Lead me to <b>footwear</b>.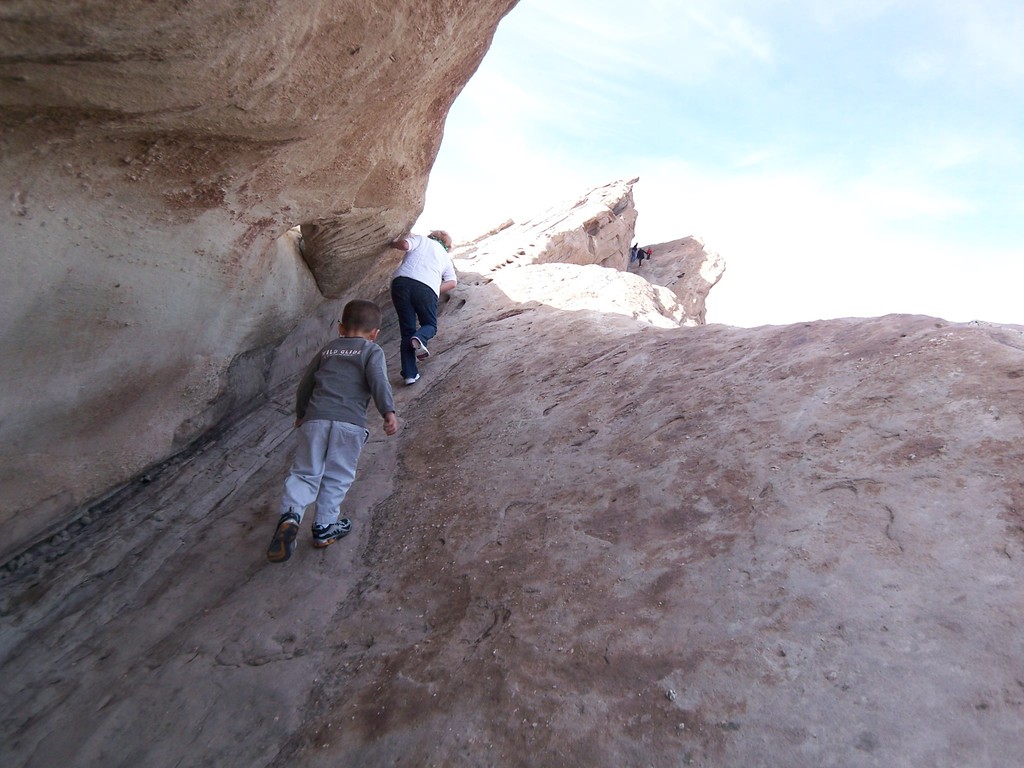
Lead to 407/372/420/385.
